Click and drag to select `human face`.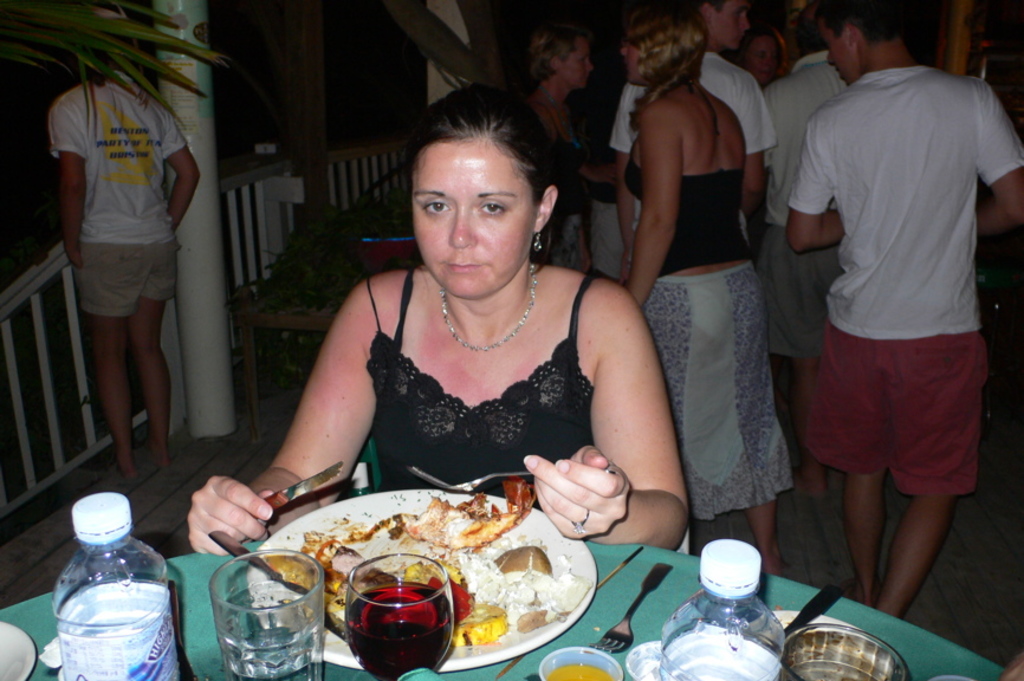
Selection: box=[743, 28, 783, 78].
